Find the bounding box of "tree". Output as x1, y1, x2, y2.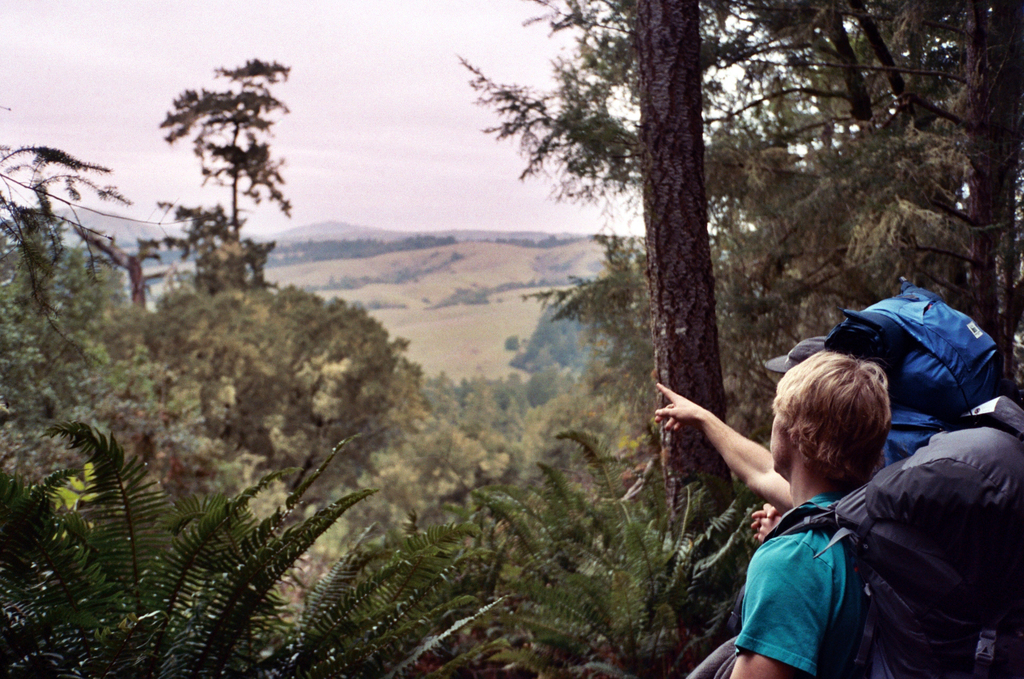
454, 2, 1019, 536.
